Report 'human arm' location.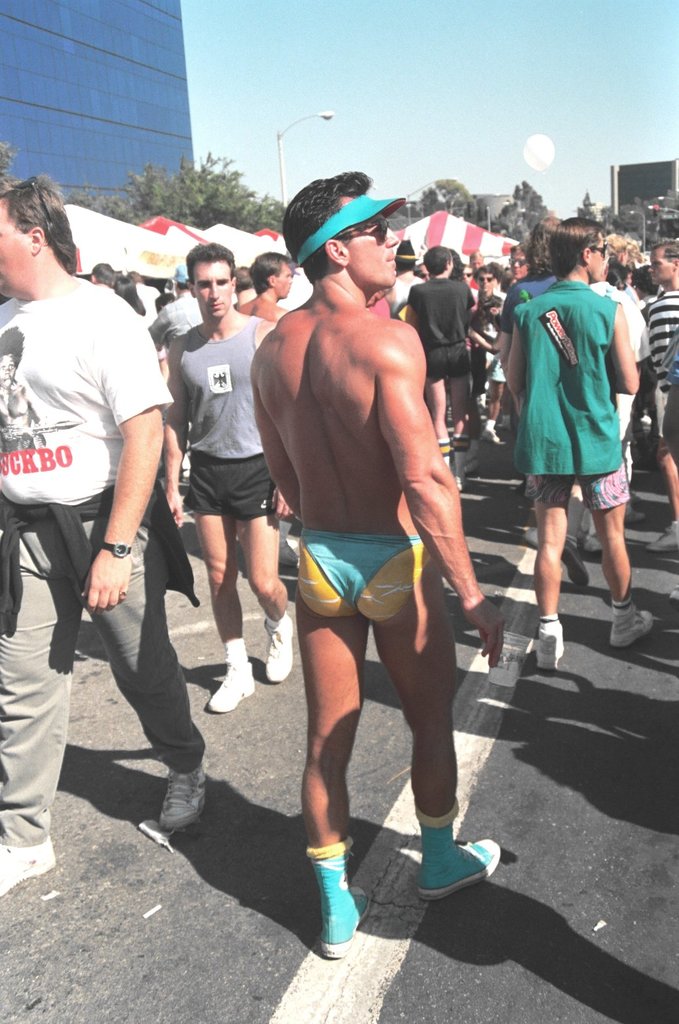
Report: l=78, t=300, r=172, b=609.
